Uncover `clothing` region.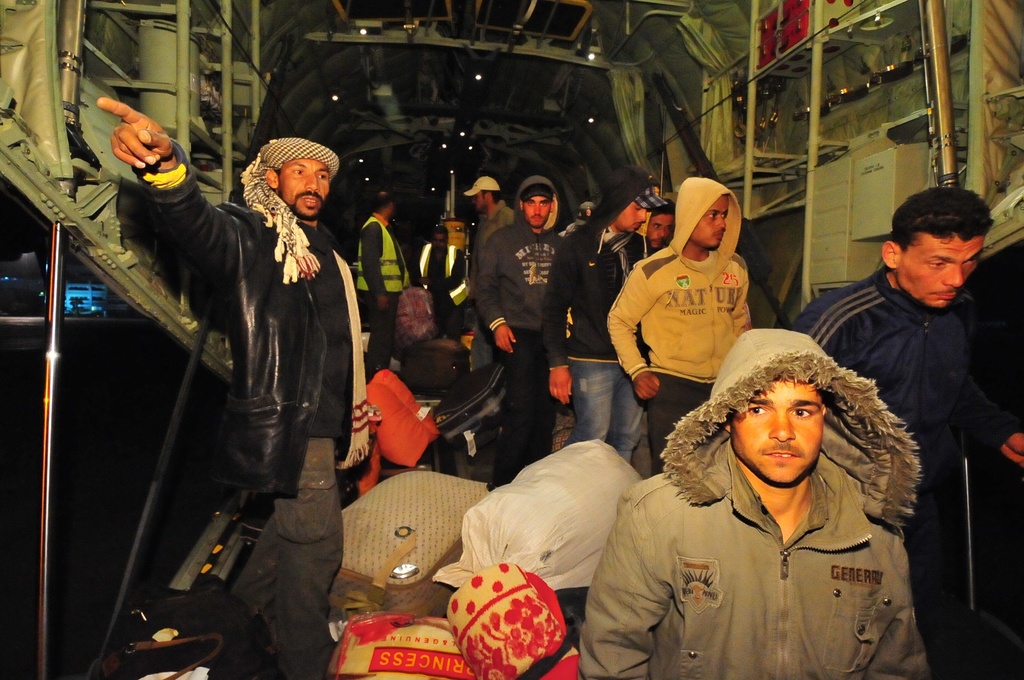
Uncovered: detection(476, 172, 566, 489).
